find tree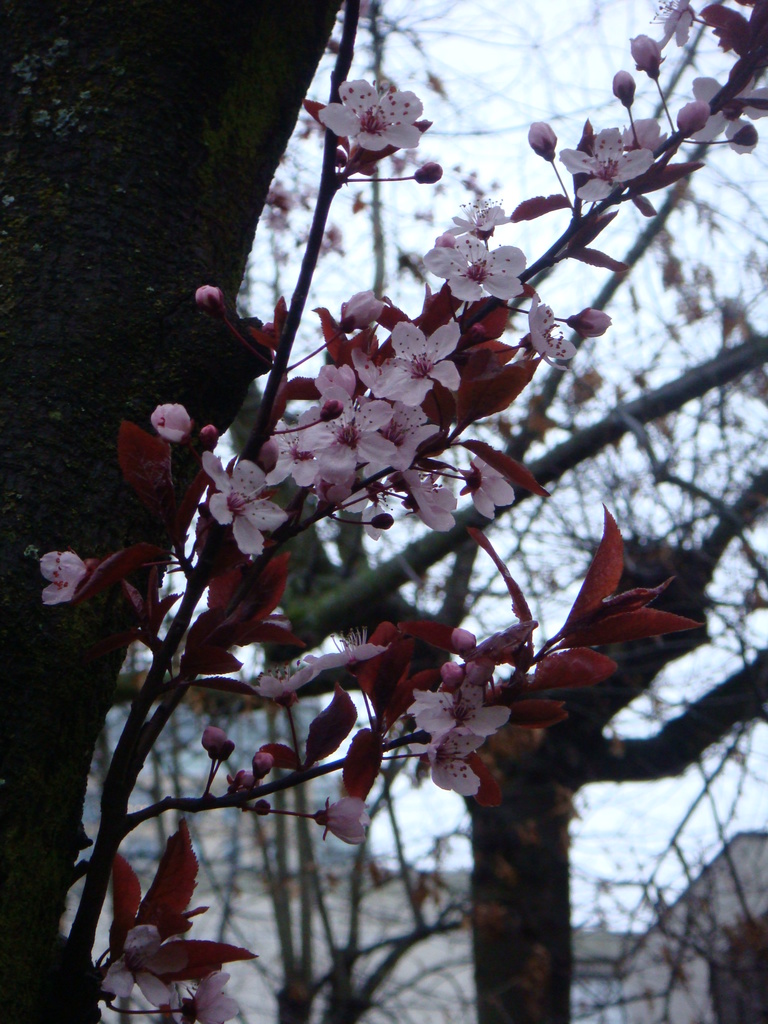
BBox(53, 25, 745, 984)
